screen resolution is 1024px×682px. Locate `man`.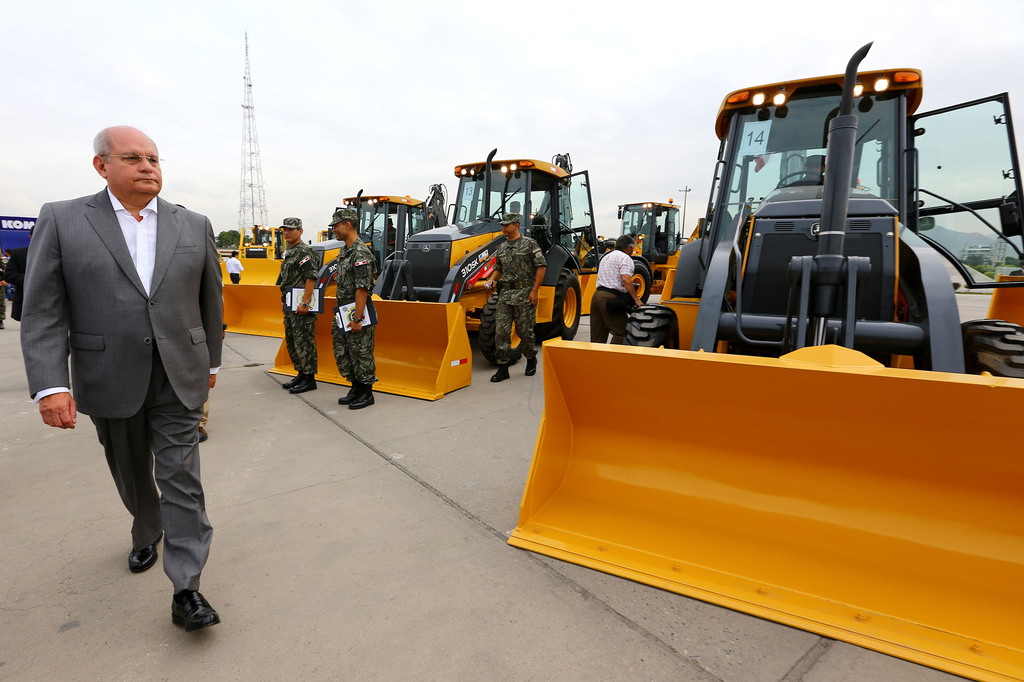
[275,212,322,396].
